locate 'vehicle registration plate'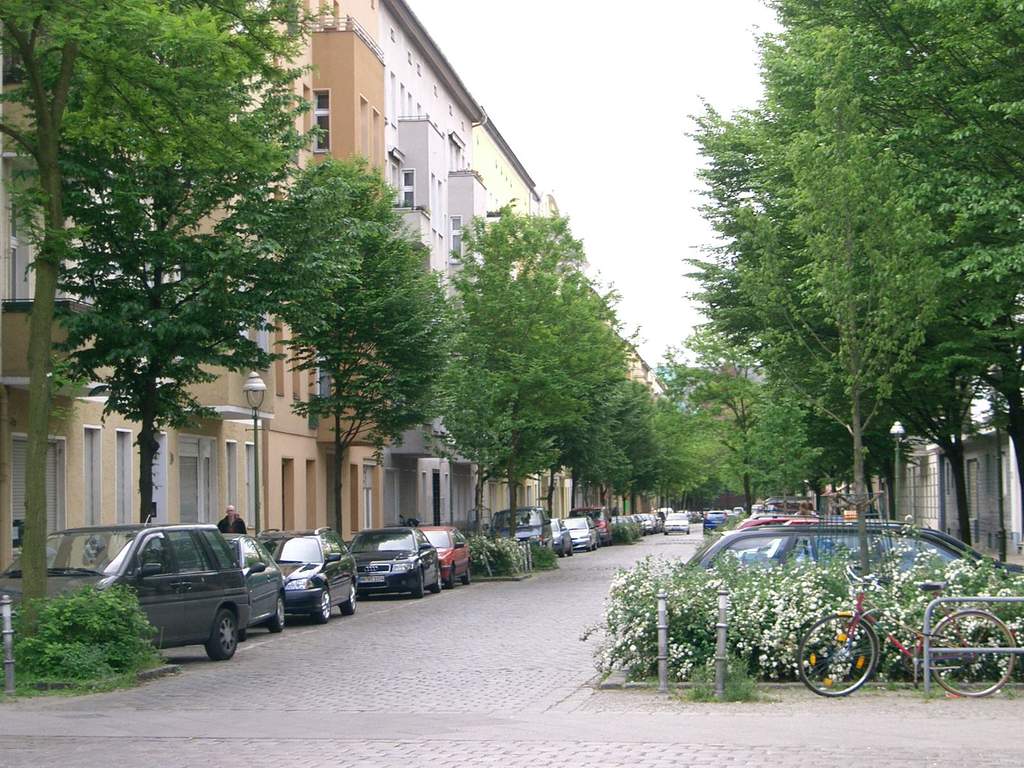
l=358, t=577, r=385, b=583
